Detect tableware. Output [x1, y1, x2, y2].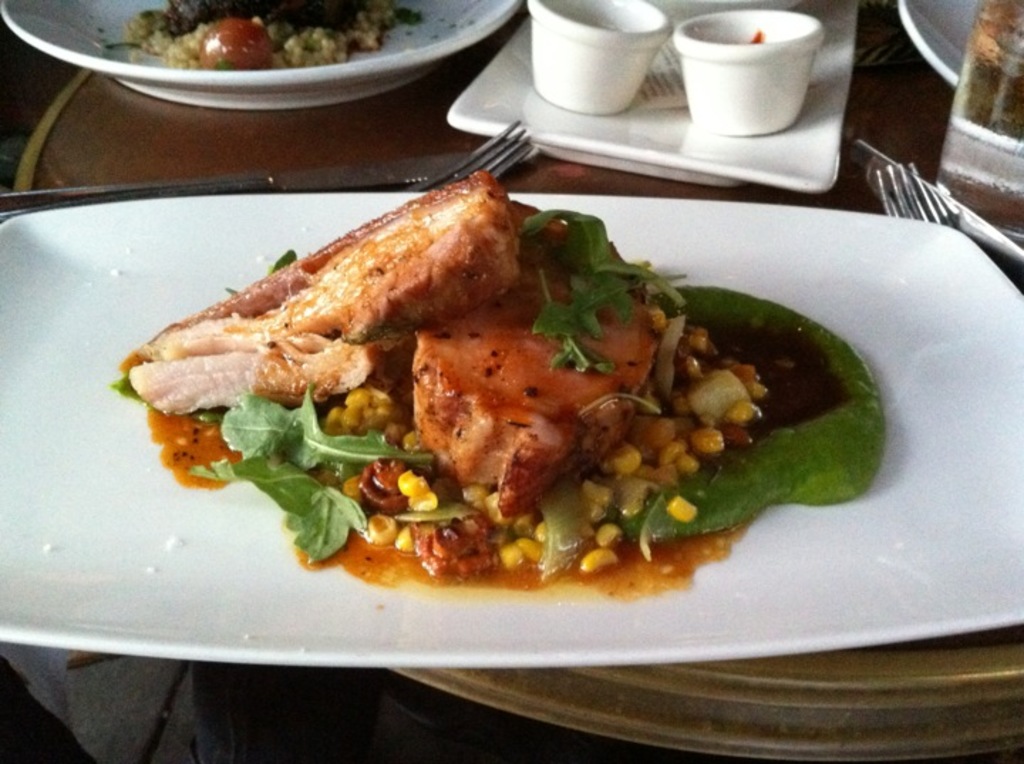
[449, 0, 860, 191].
